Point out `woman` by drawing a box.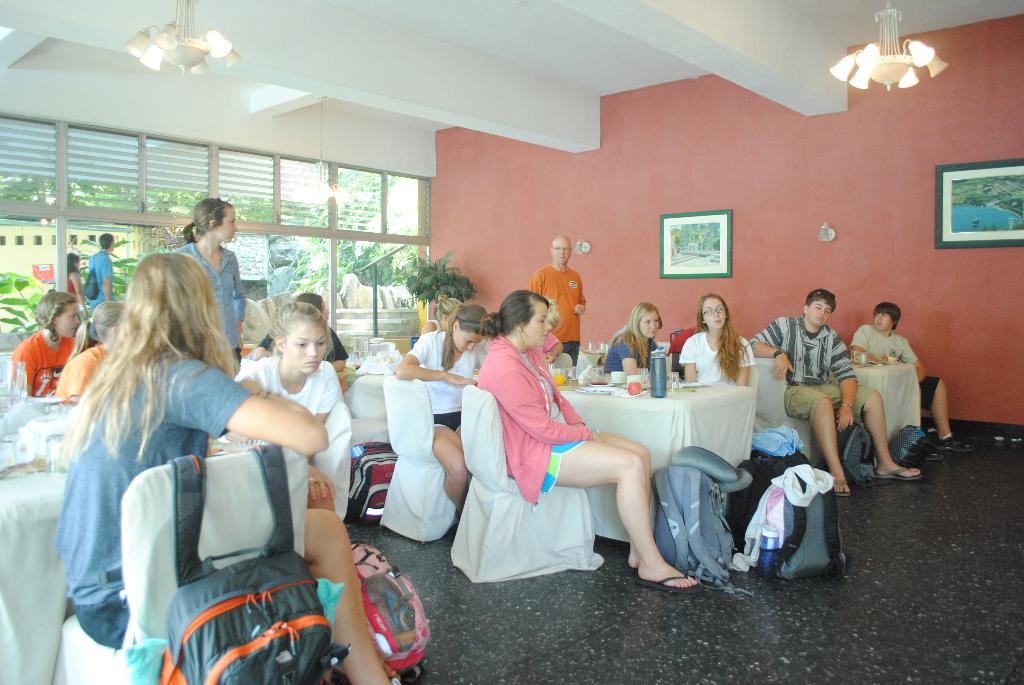
Rect(396, 306, 488, 523).
